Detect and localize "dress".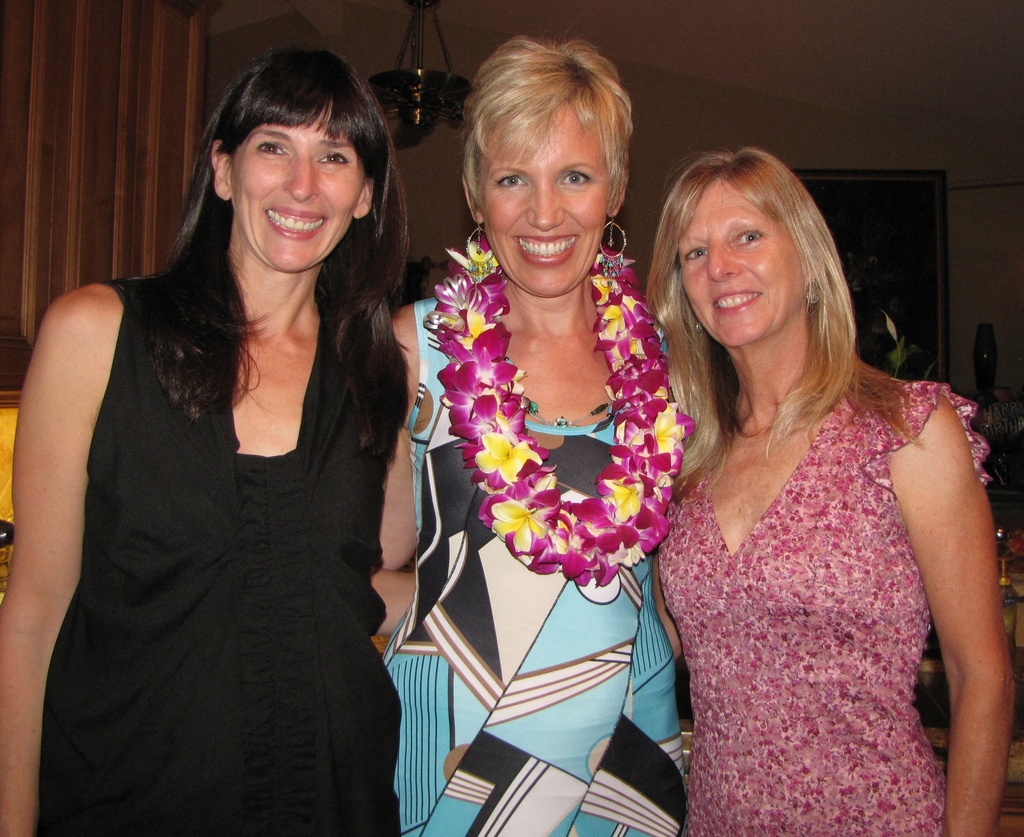
Localized at bbox(658, 381, 987, 836).
